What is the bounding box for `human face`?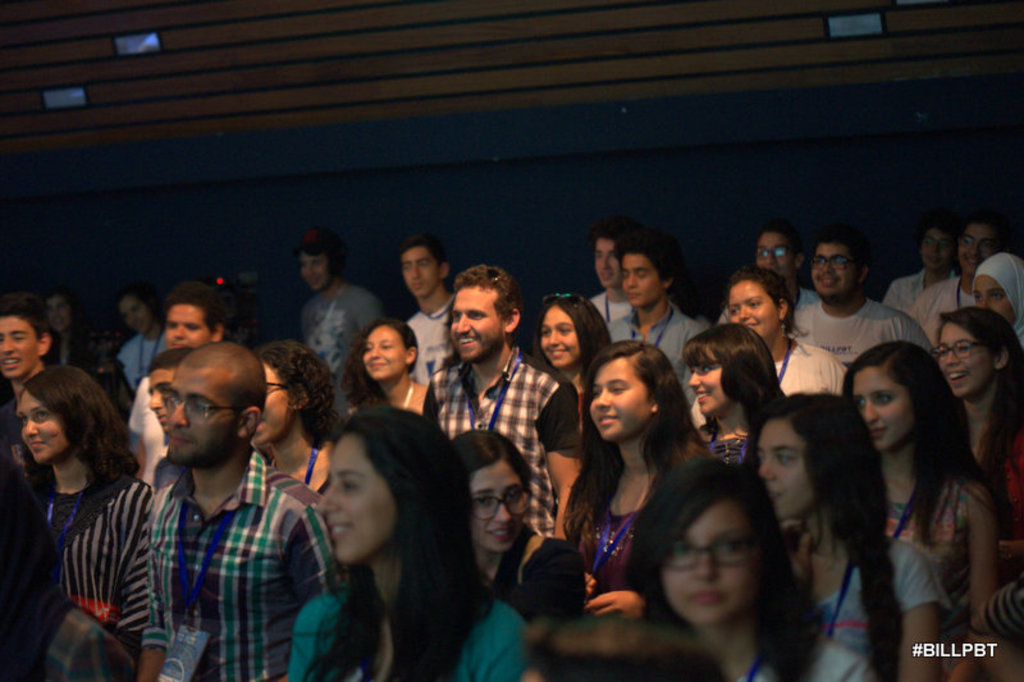
17 386 70 464.
